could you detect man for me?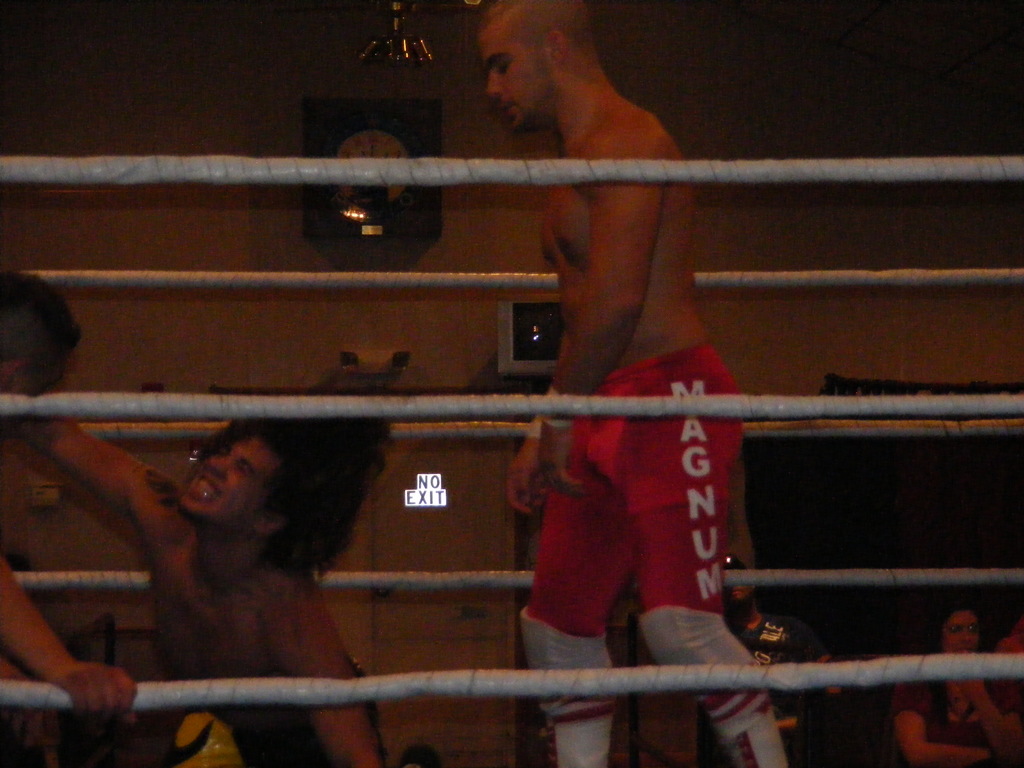
Detection result: rect(75, 403, 381, 730).
